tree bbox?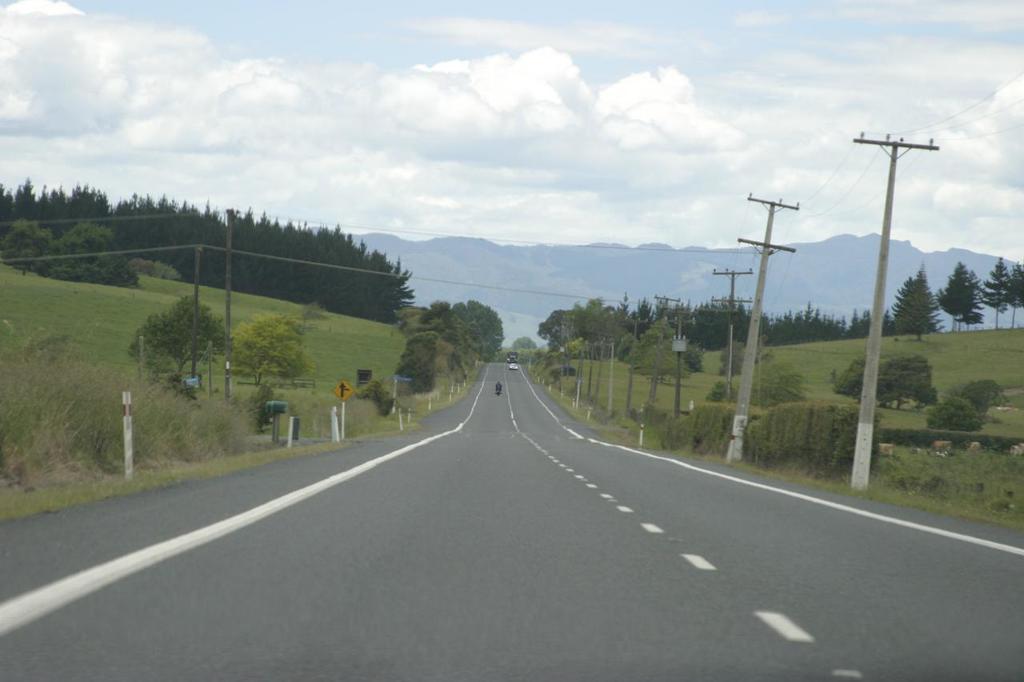
(x1=980, y1=261, x2=1005, y2=329)
